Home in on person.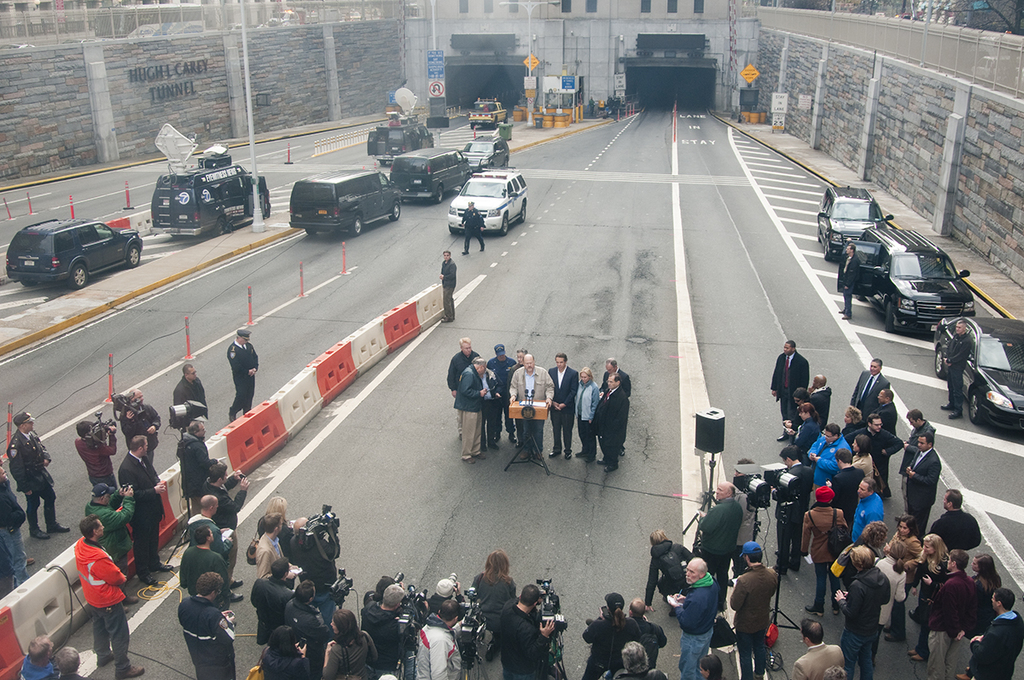
Homed in at crop(581, 593, 642, 679).
